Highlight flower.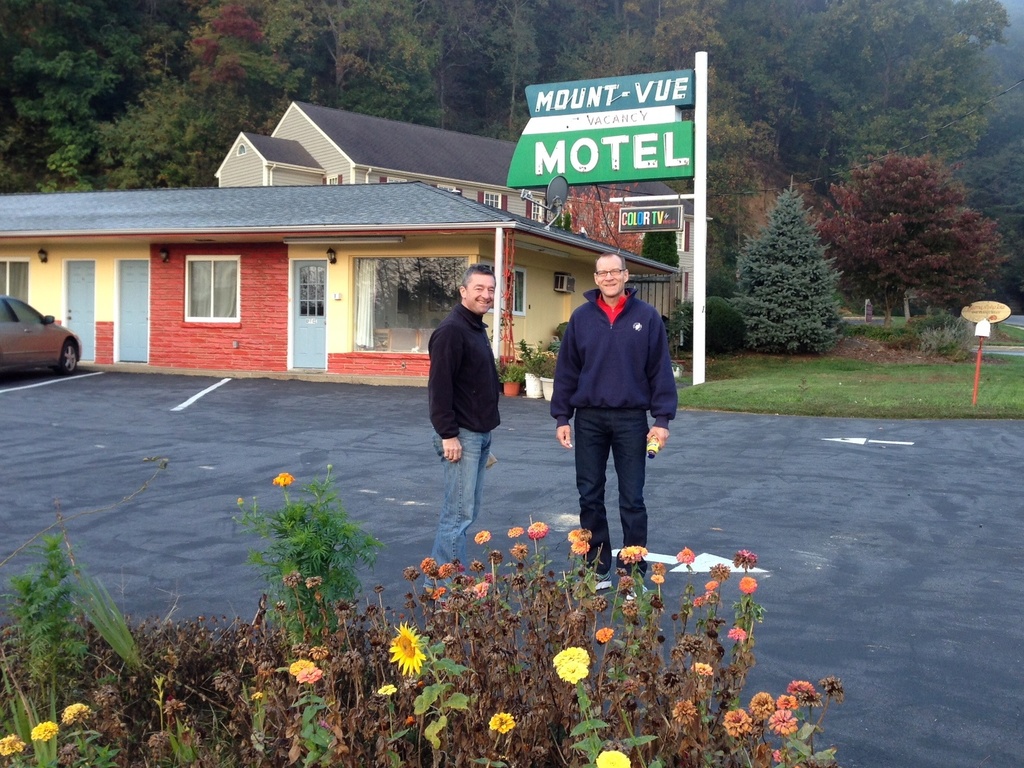
Highlighted region: (left=0, top=733, right=31, bottom=760).
